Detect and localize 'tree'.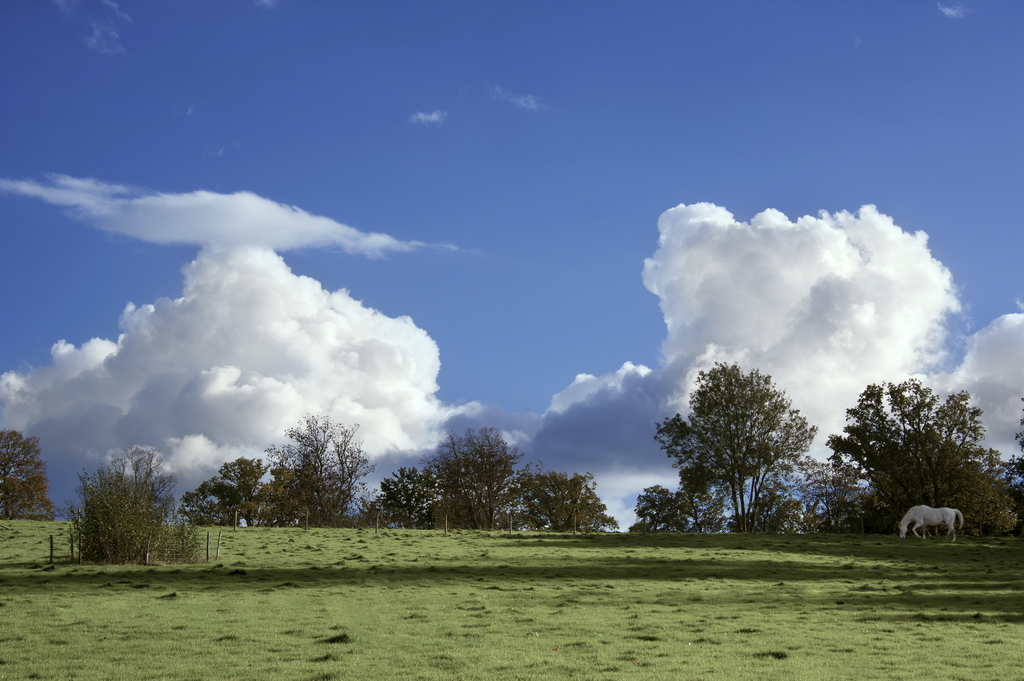
Localized at (668,353,828,538).
